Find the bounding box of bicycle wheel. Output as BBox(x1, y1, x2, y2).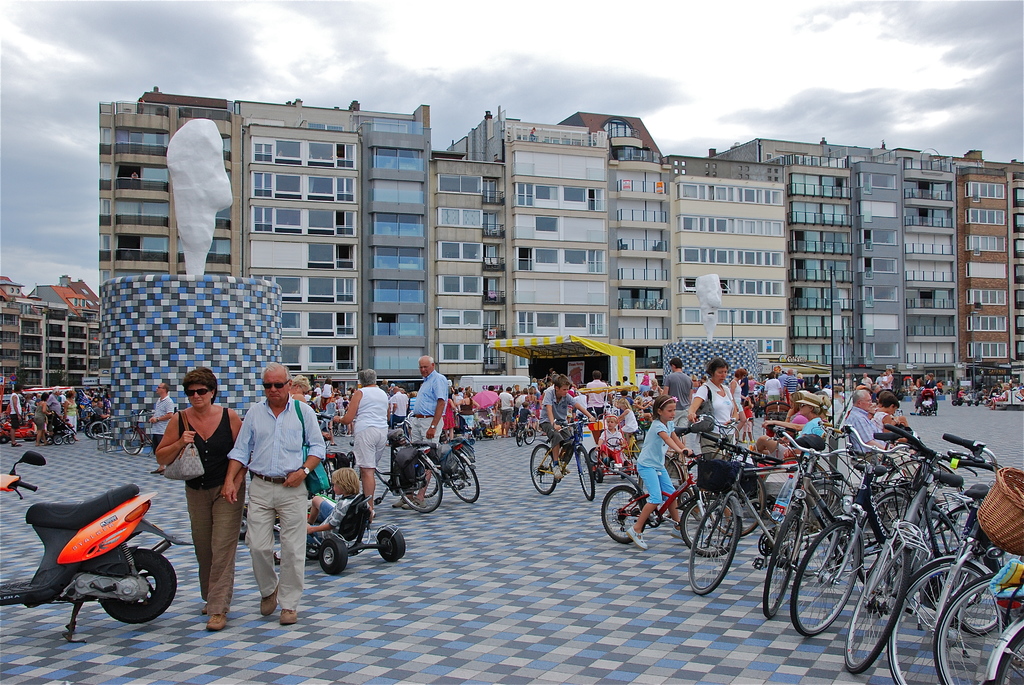
BBox(941, 573, 1023, 684).
